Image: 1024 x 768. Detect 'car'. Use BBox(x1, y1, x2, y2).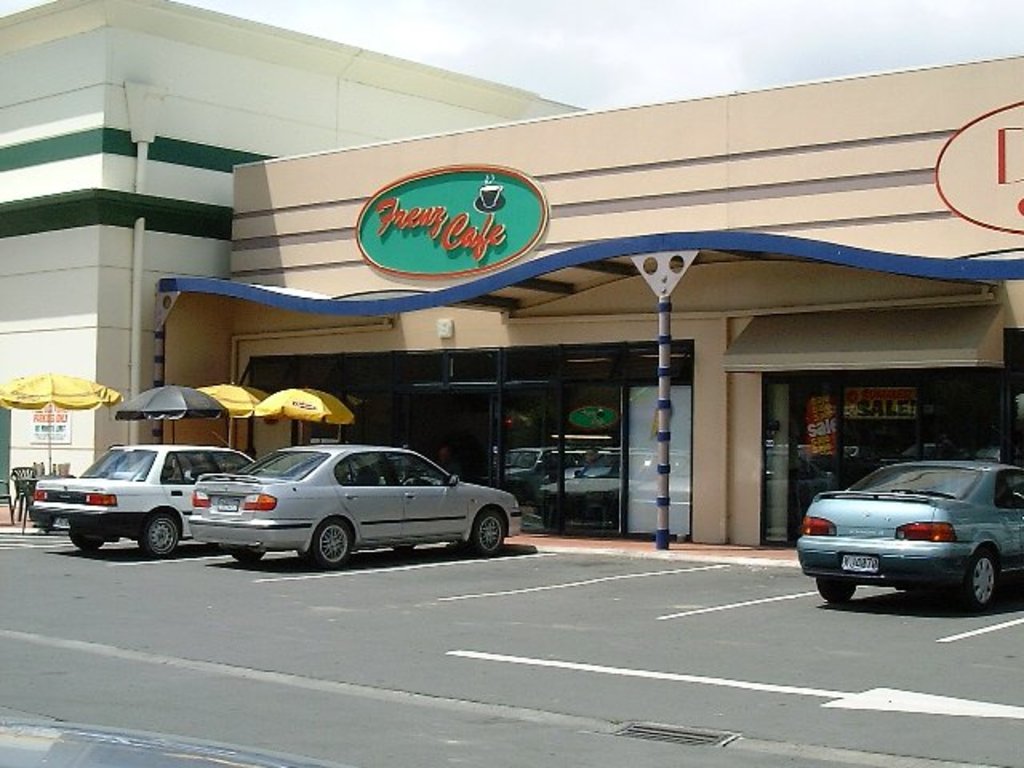
BBox(27, 438, 274, 562).
